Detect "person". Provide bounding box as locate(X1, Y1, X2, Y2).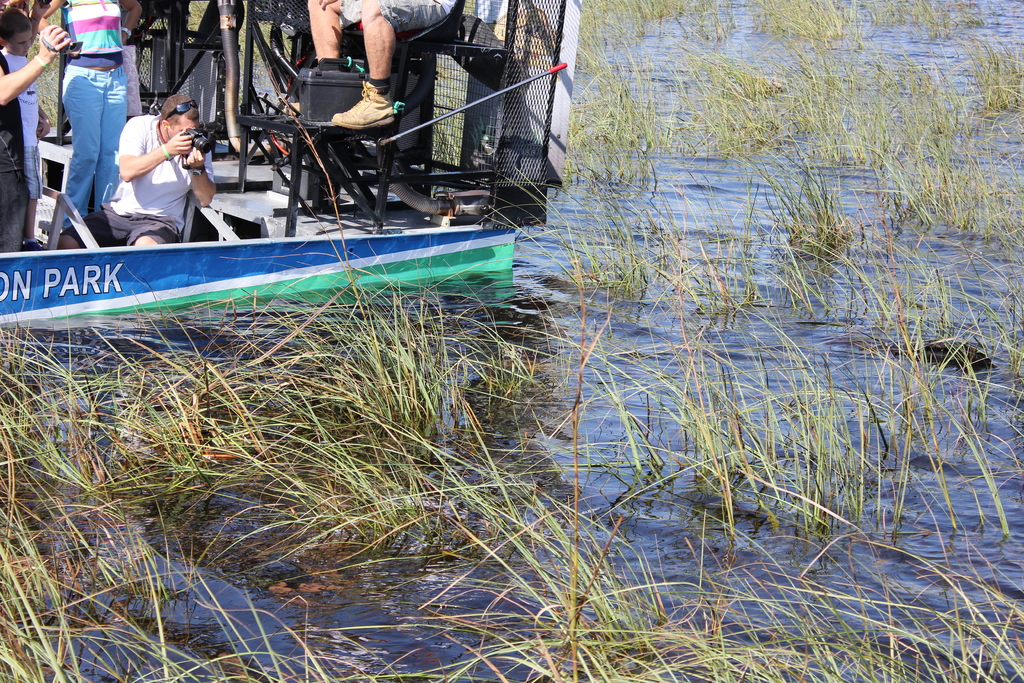
locate(0, 37, 77, 257).
